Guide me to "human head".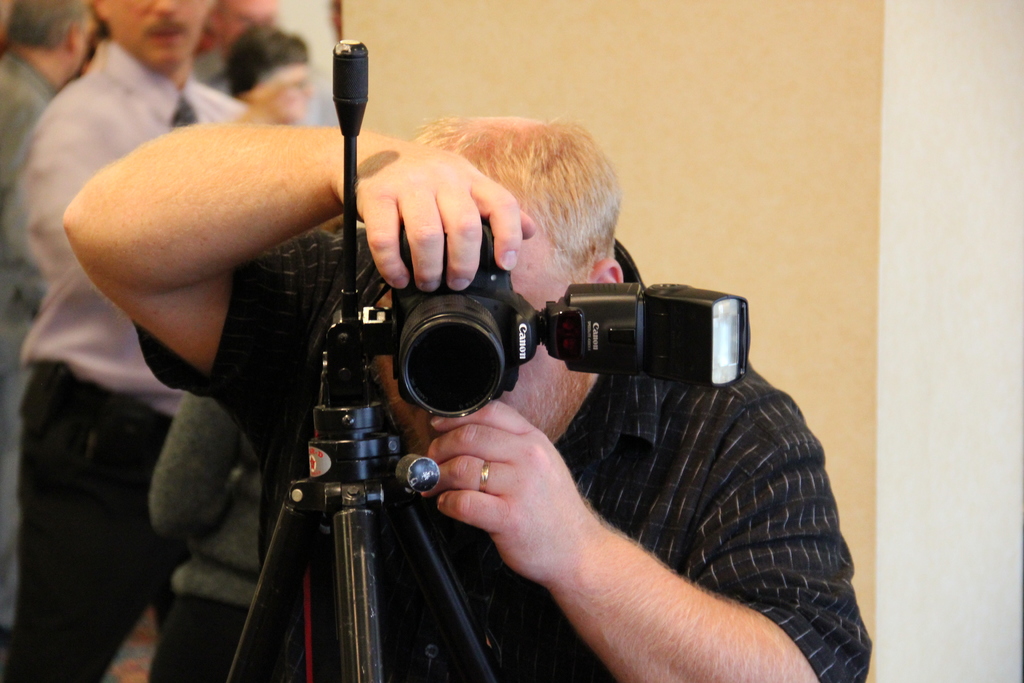
Guidance: <region>230, 24, 319, 124</region>.
